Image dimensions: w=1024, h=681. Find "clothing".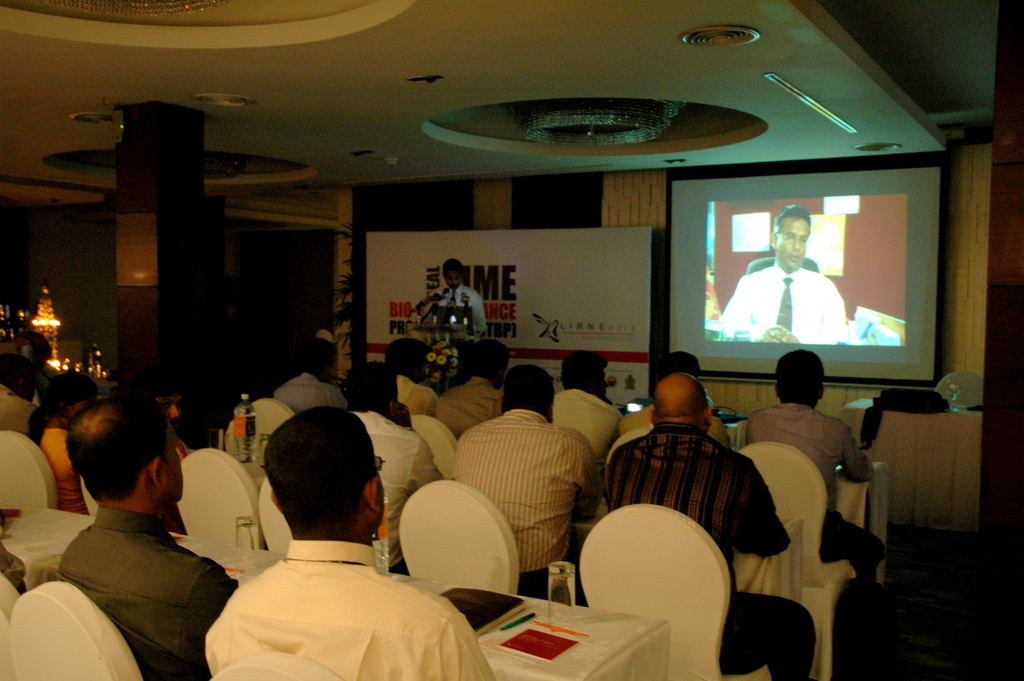
276 373 351 430.
